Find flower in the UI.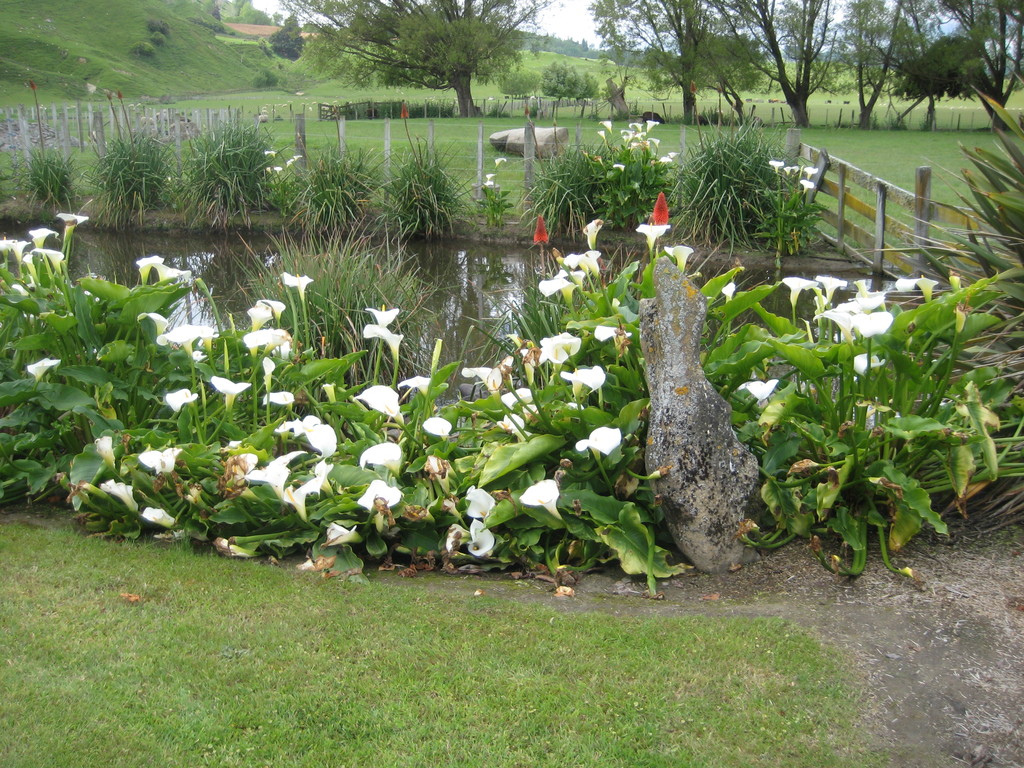
UI element at (563, 401, 580, 420).
